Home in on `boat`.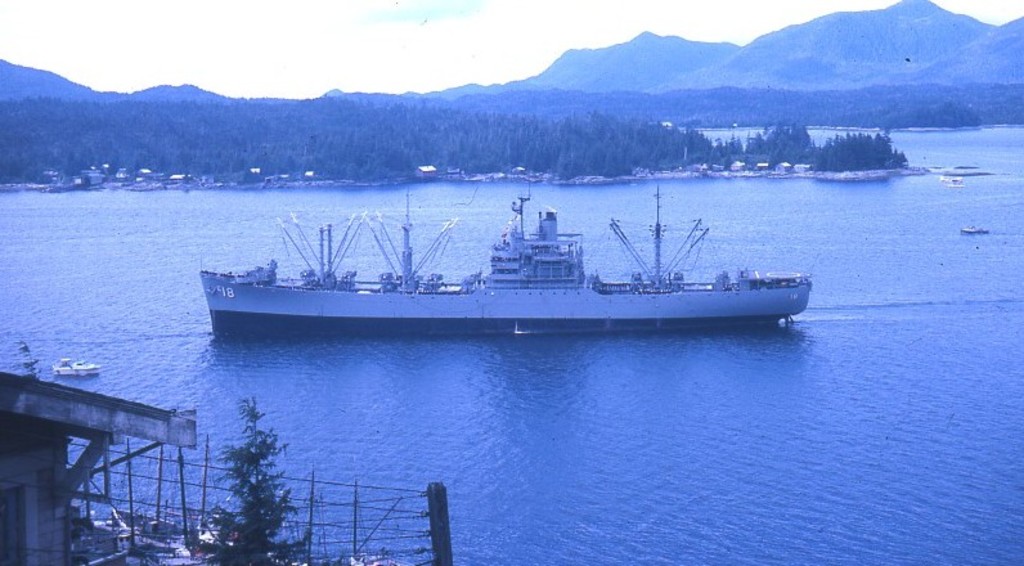
Homed in at pyautogui.locateOnScreen(188, 167, 814, 343).
